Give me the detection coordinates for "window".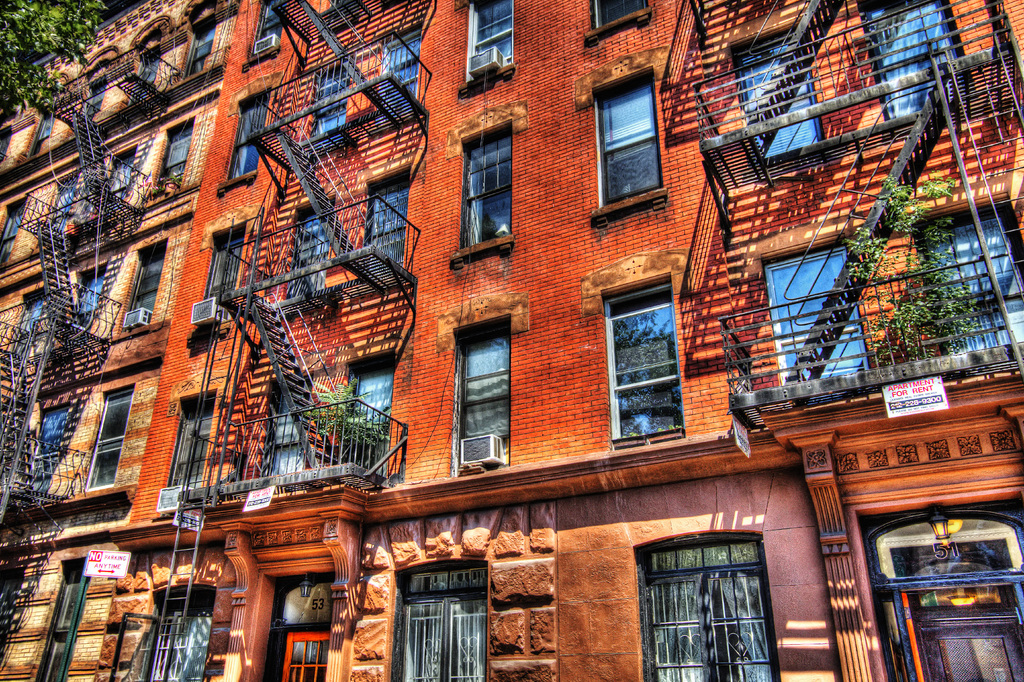
(594,69,674,225).
